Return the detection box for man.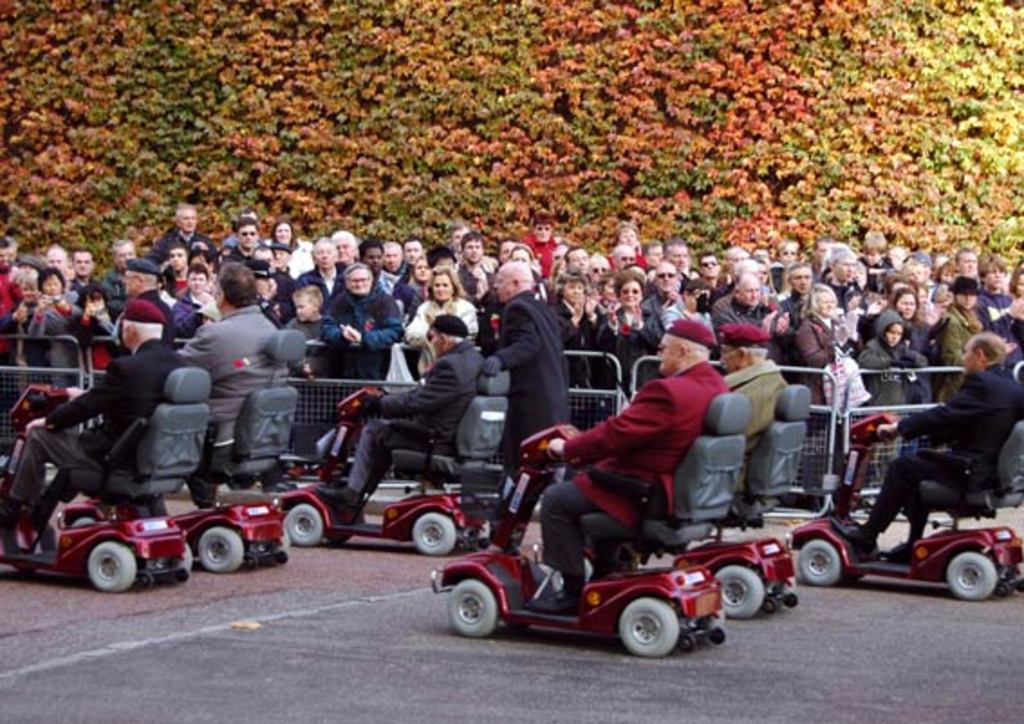
975,249,1022,363.
